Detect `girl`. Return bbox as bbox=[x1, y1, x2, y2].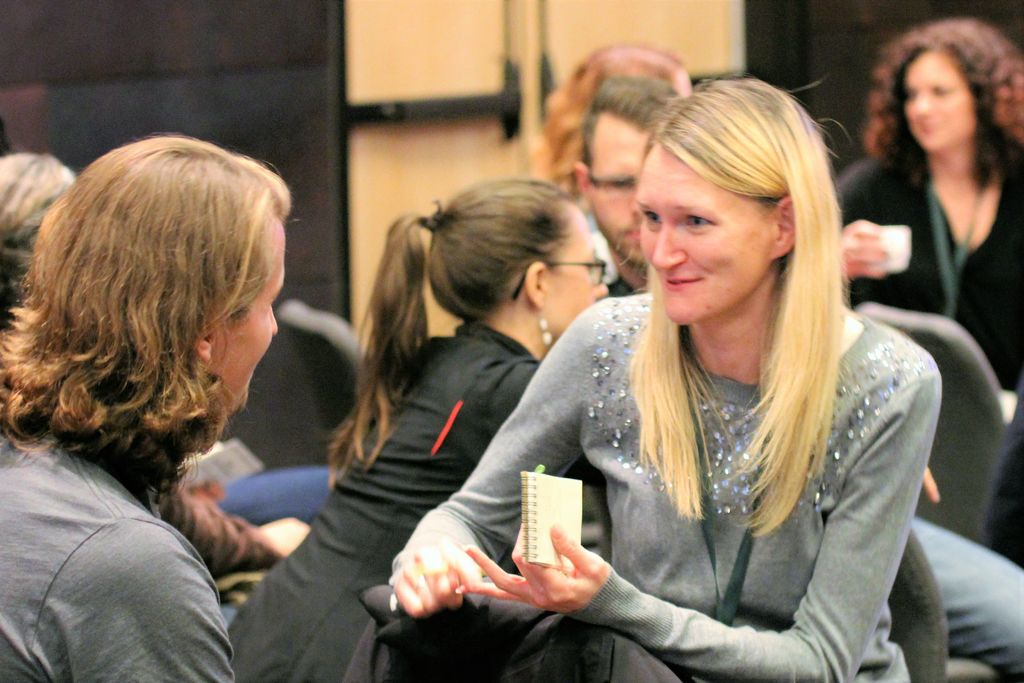
bbox=[391, 74, 942, 682].
